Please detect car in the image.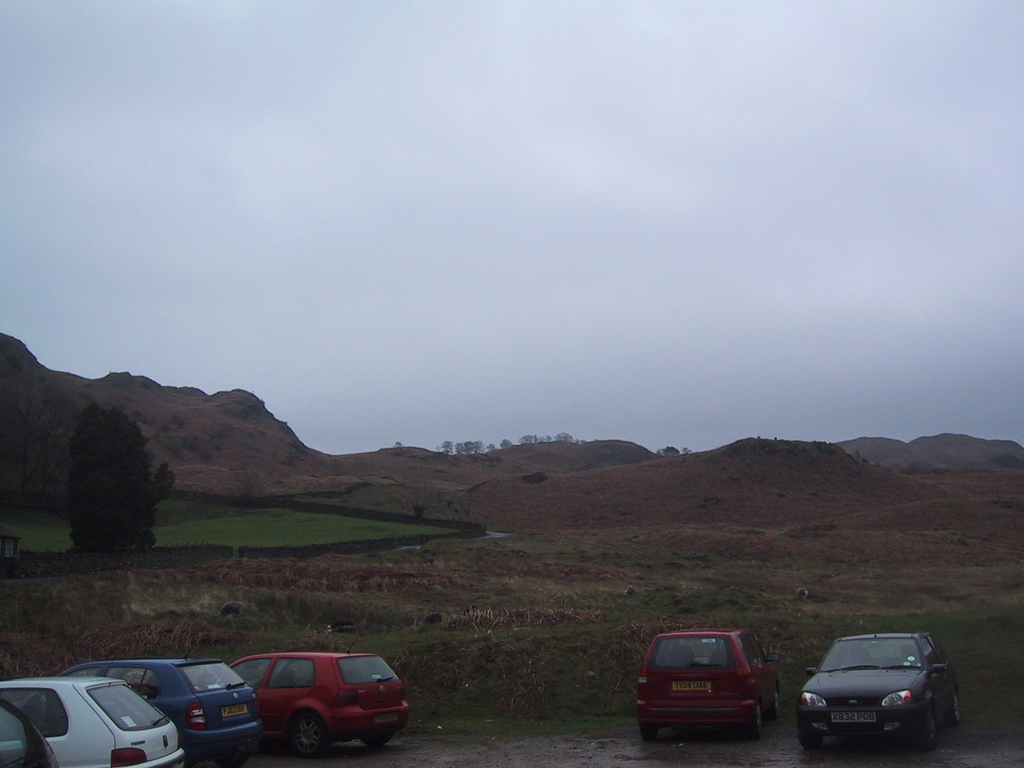
637 633 779 741.
